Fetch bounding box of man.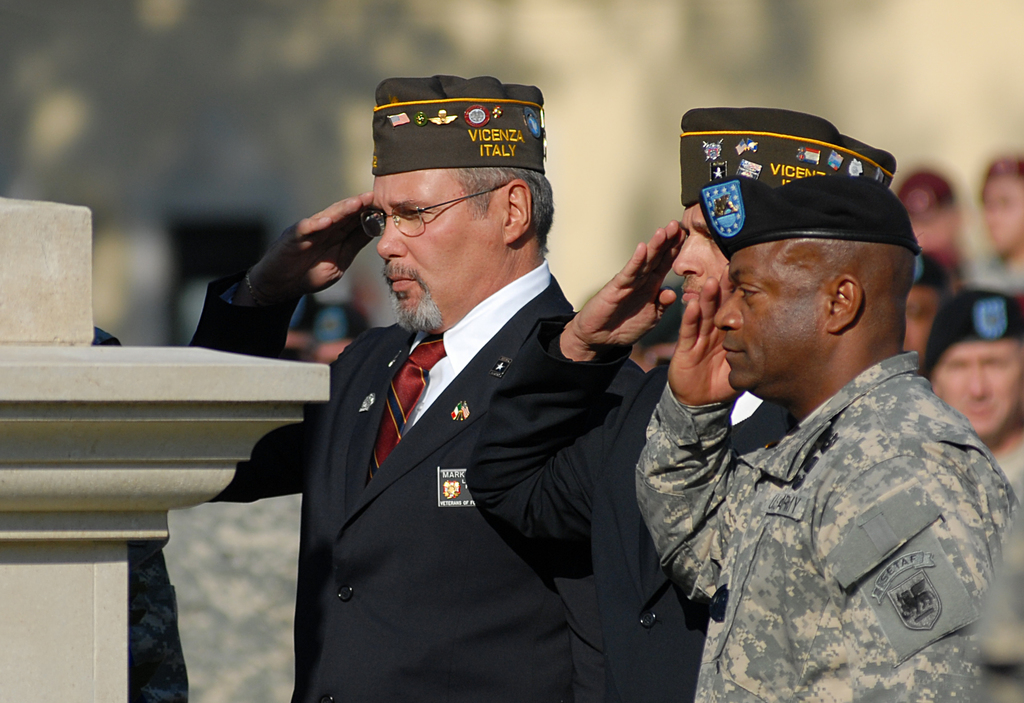
Bbox: crop(467, 97, 854, 702).
